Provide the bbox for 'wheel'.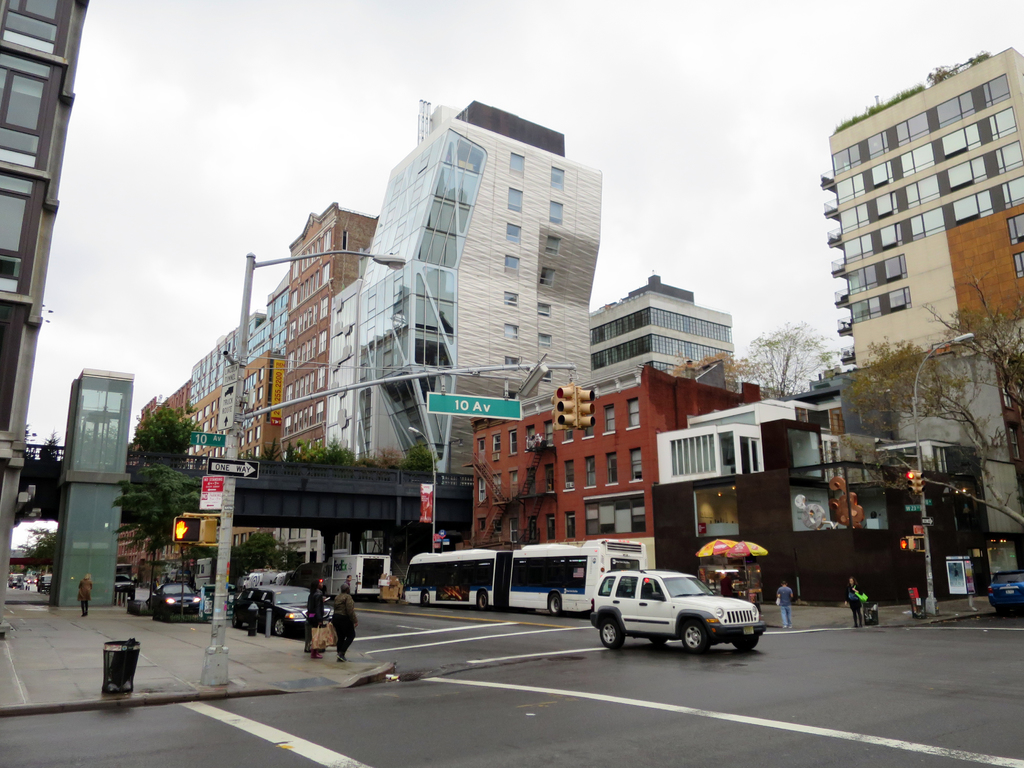
729 638 756 651.
